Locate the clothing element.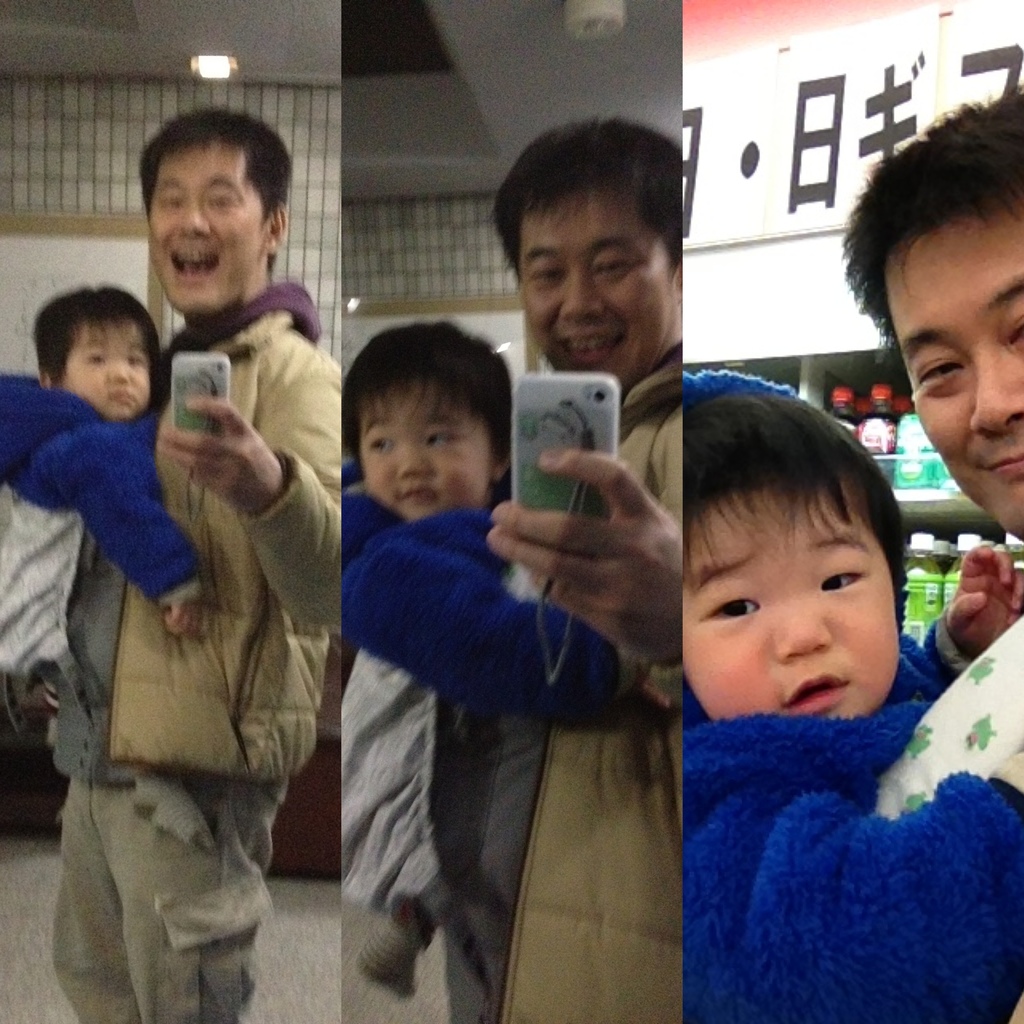
Element bbox: rect(674, 614, 1023, 1023).
